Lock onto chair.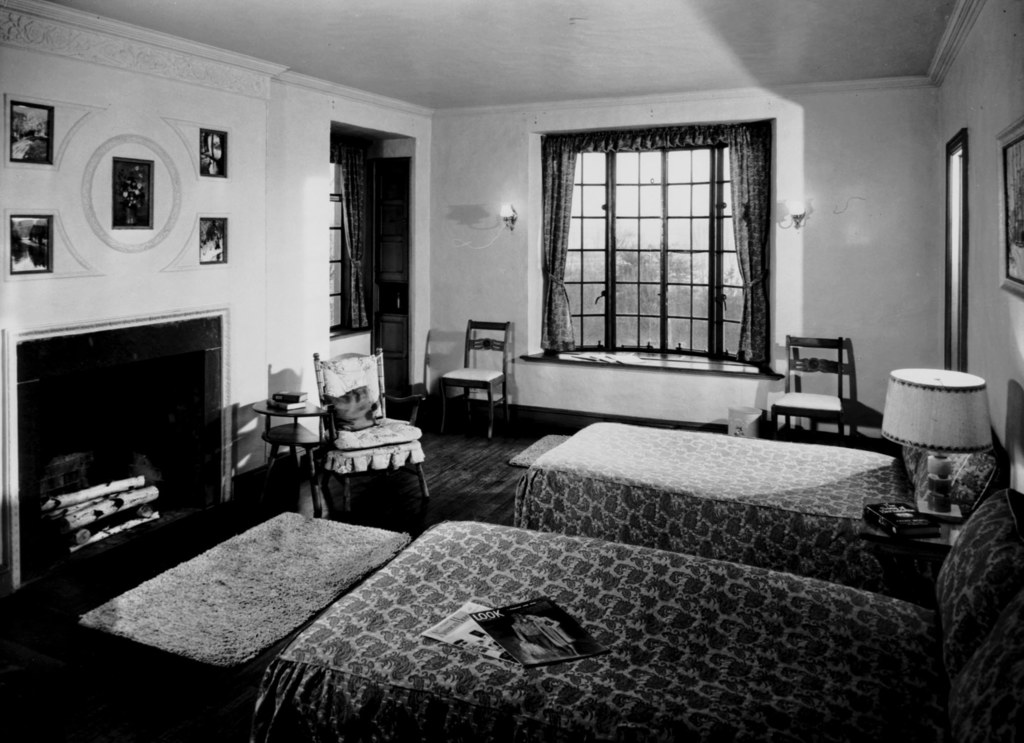
Locked: region(769, 334, 844, 449).
